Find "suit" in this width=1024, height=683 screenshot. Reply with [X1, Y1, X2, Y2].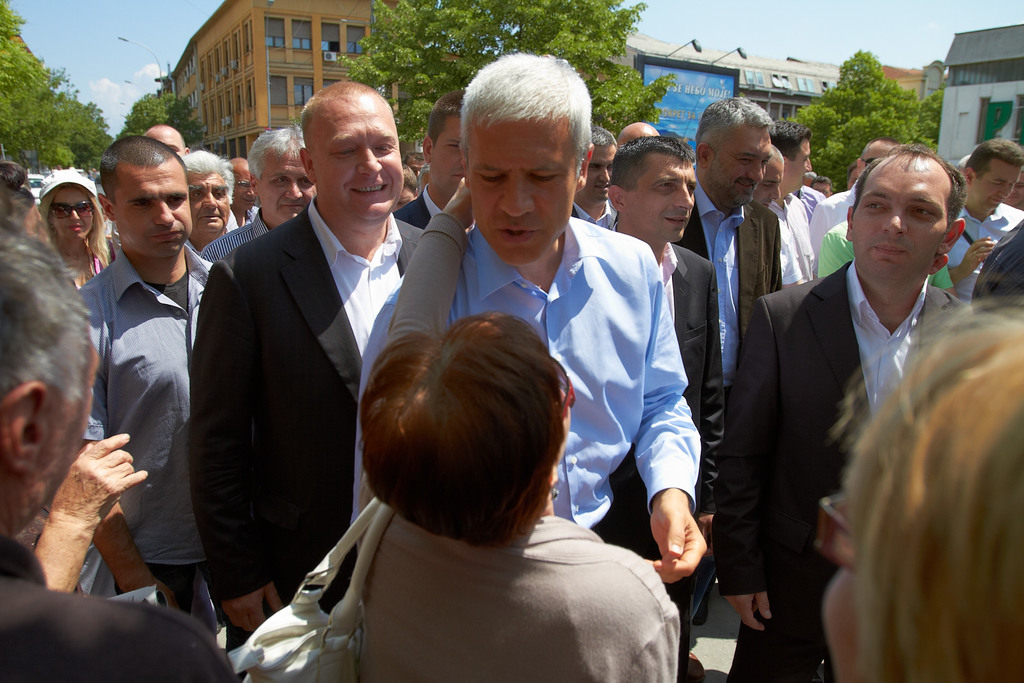
[570, 200, 618, 230].
